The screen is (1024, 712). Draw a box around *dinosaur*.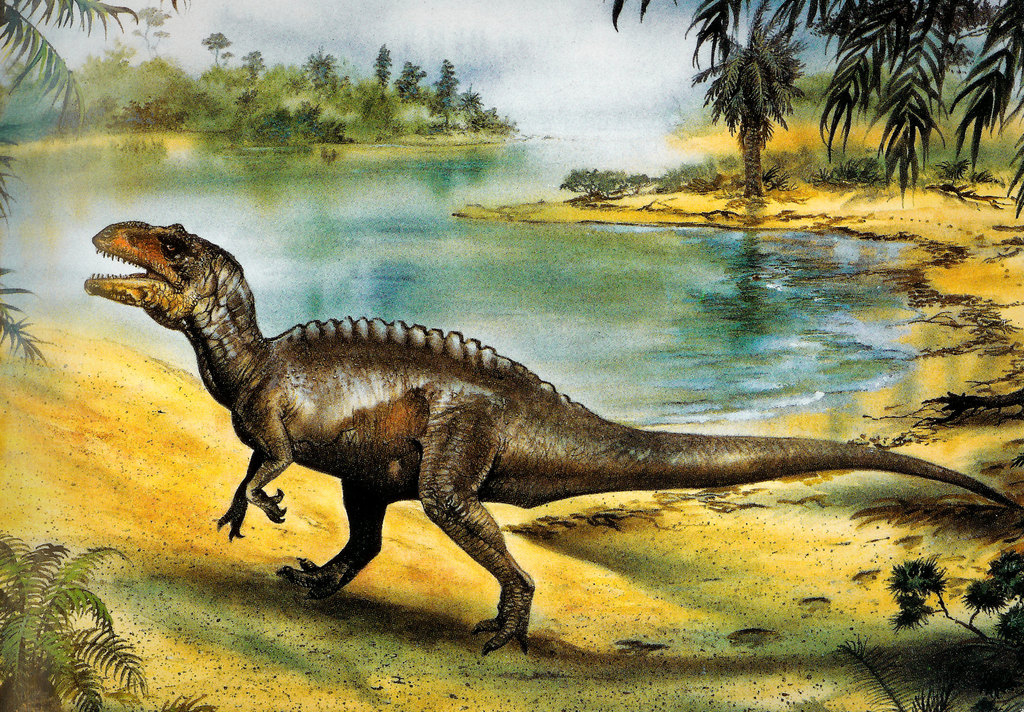
x1=79, y1=203, x2=974, y2=664.
